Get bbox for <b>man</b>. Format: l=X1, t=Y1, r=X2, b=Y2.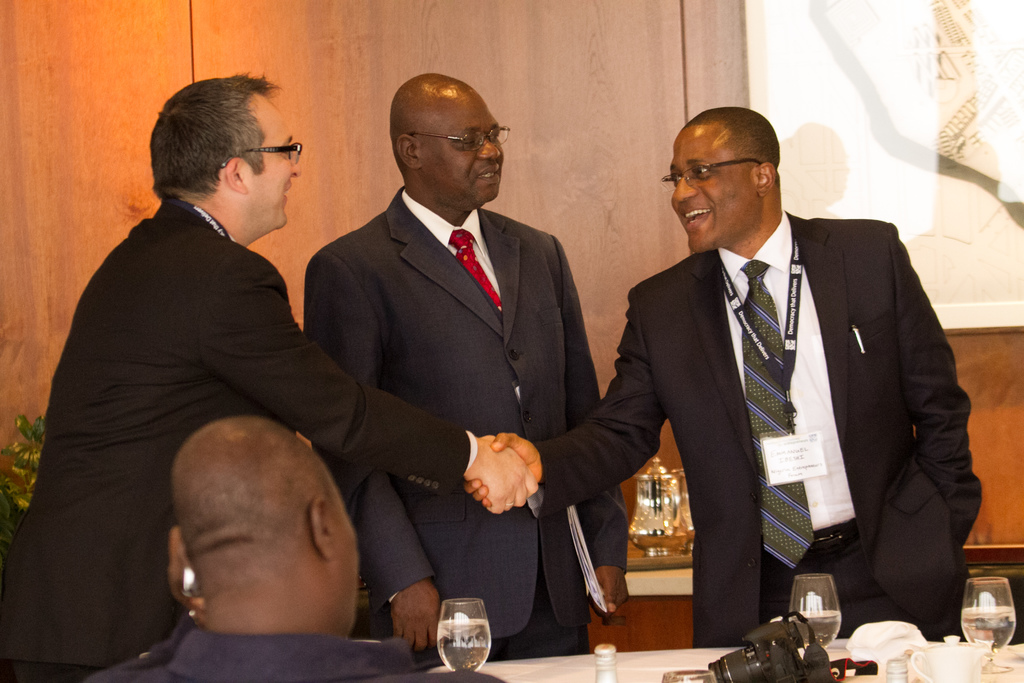
l=80, t=417, r=508, b=682.
